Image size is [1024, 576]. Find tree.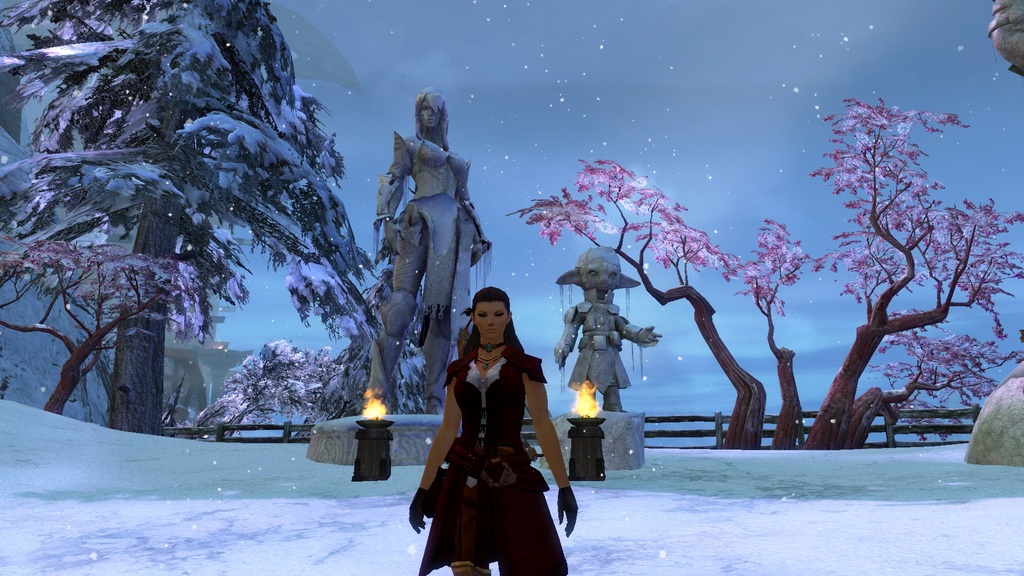
bbox(186, 342, 341, 442).
